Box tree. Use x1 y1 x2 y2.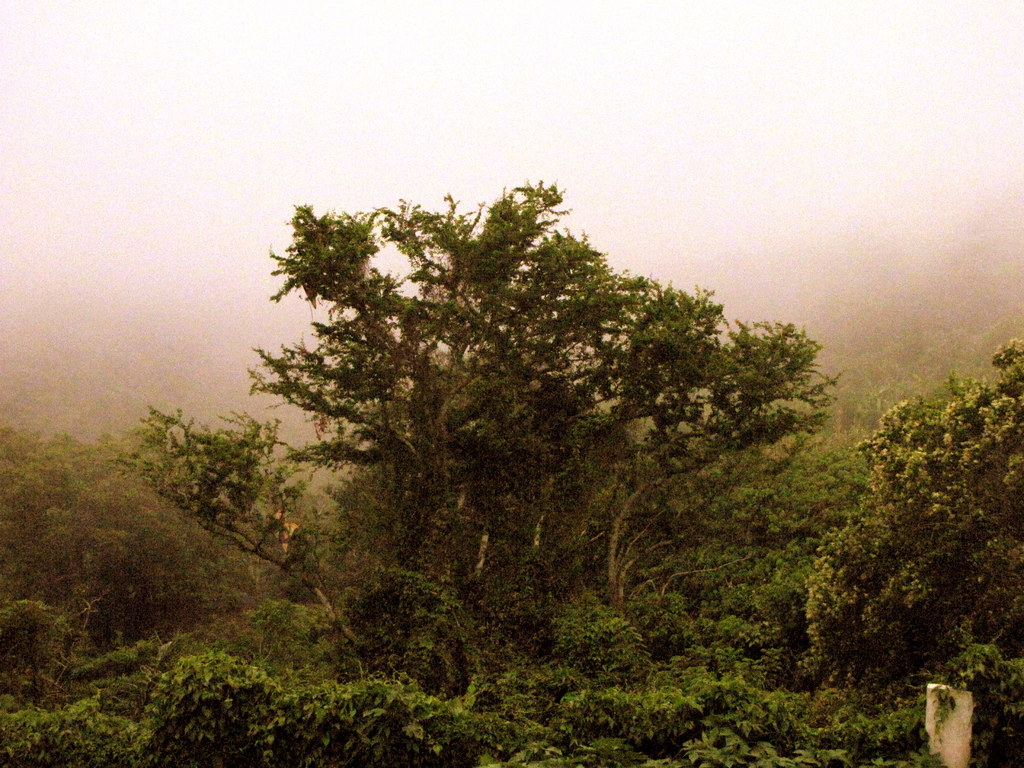
241 179 797 638.
